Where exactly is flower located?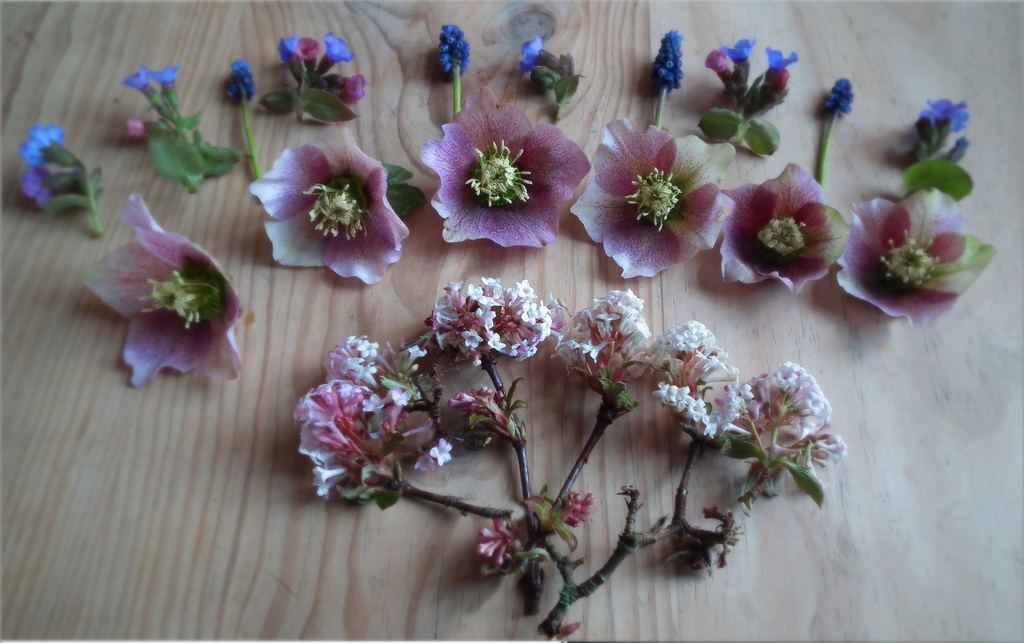
Its bounding box is {"x1": 337, "y1": 74, "x2": 367, "y2": 100}.
